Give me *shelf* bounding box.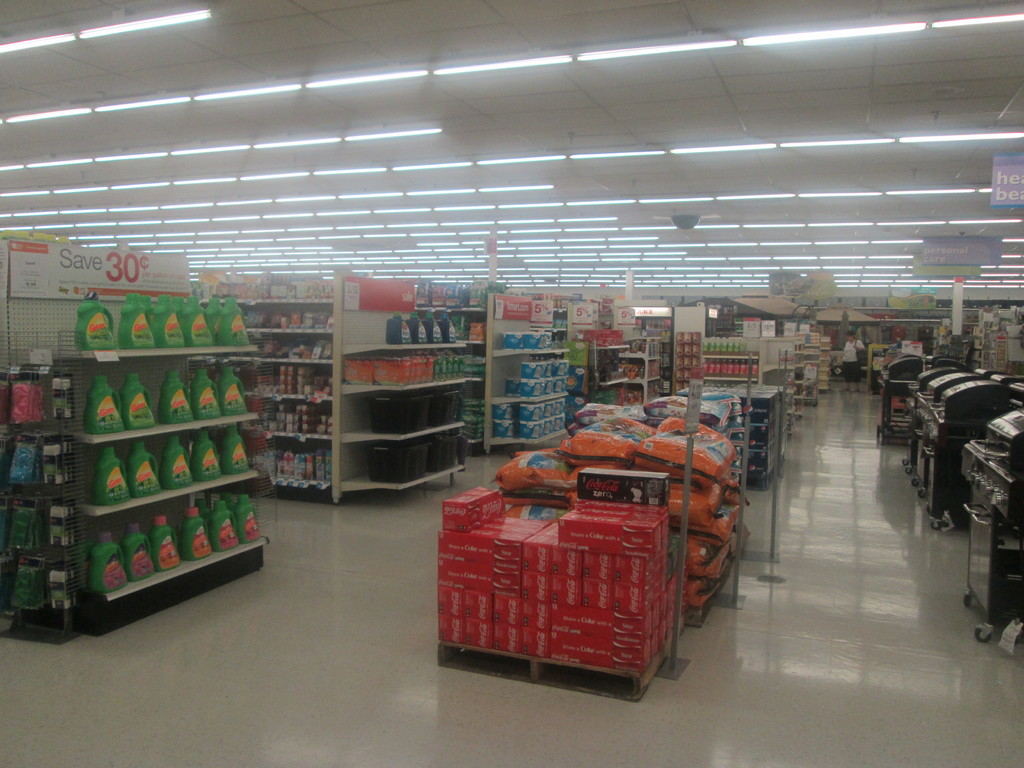
bbox=[465, 285, 488, 458].
